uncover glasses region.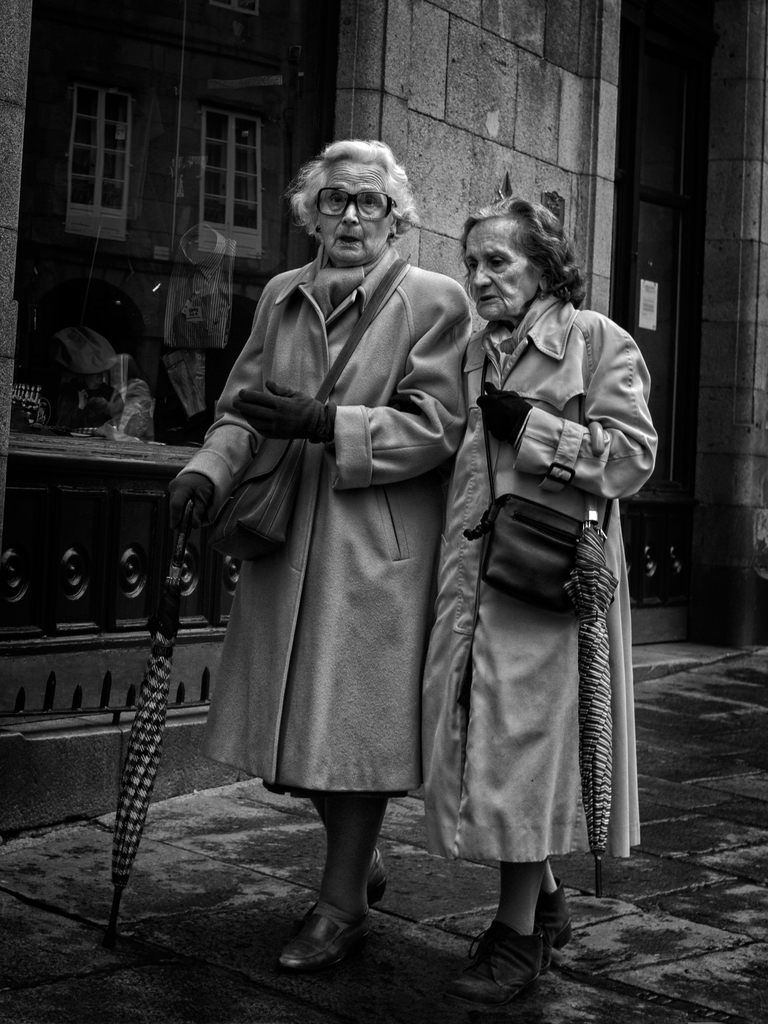
Uncovered: {"x1": 316, "y1": 186, "x2": 400, "y2": 220}.
